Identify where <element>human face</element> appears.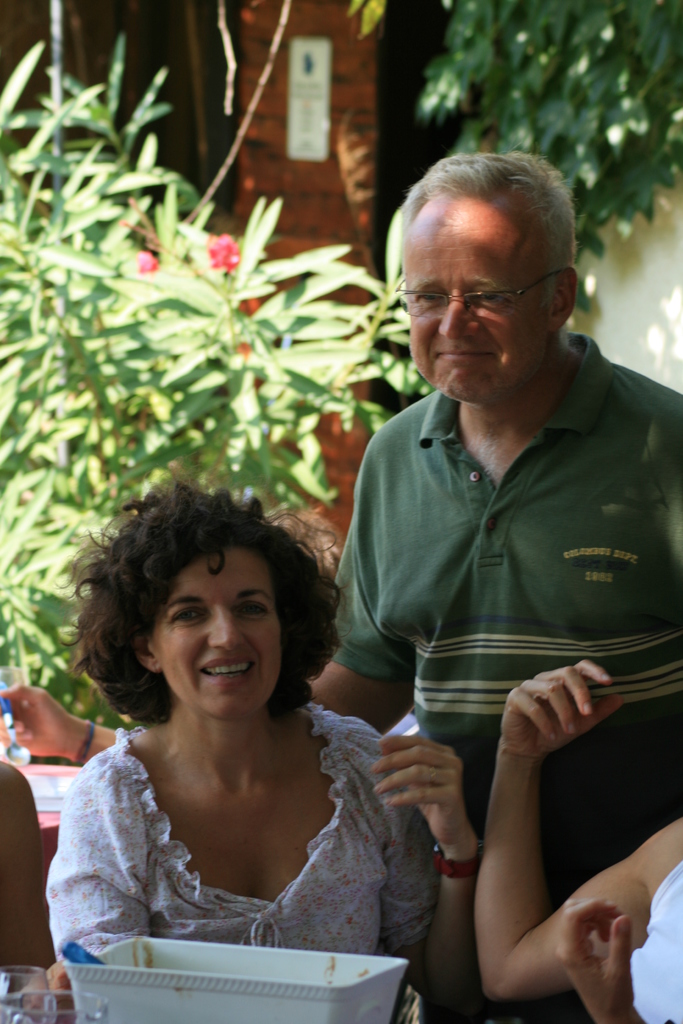
Appears at bbox=[157, 554, 272, 720].
